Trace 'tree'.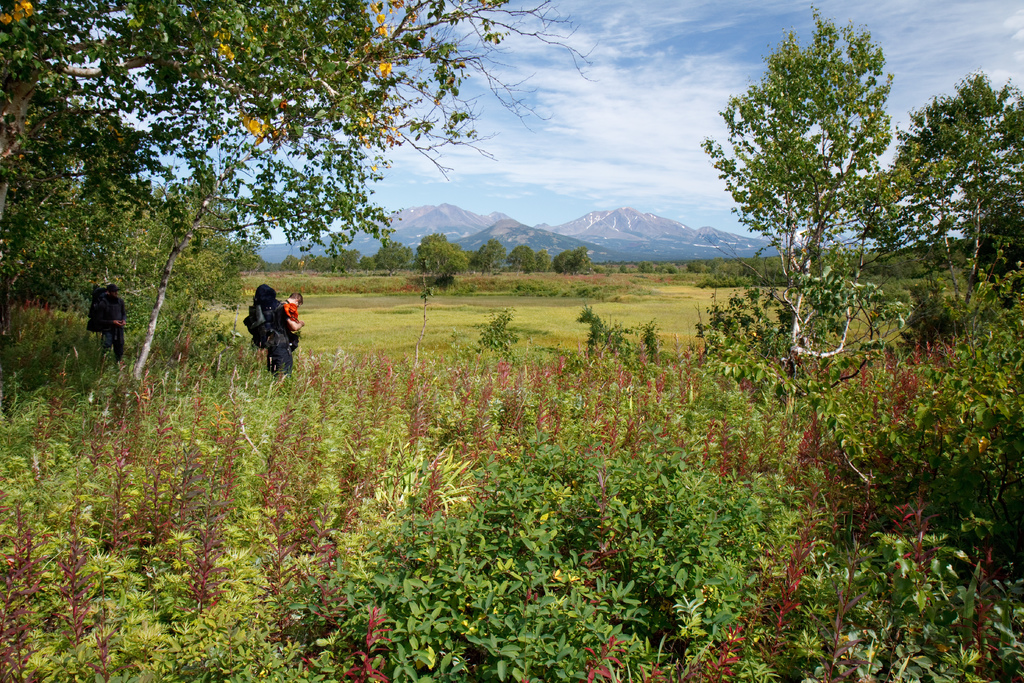
Traced to (left=892, top=69, right=1023, bottom=302).
